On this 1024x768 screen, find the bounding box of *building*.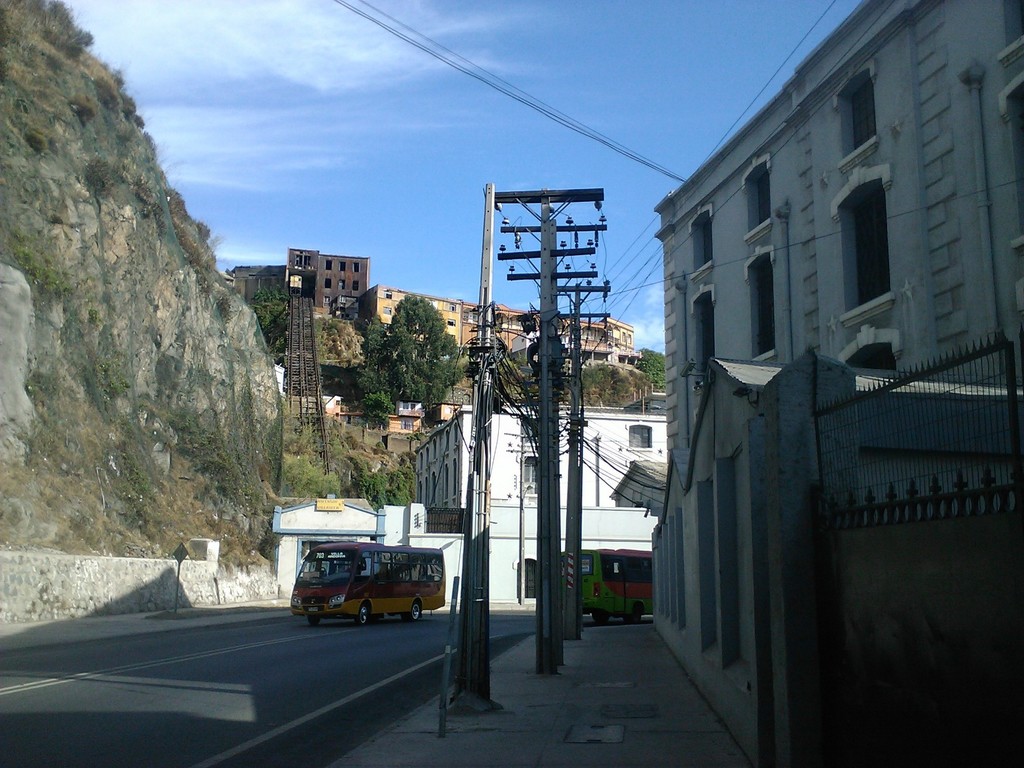
Bounding box: [650, 0, 1023, 763].
